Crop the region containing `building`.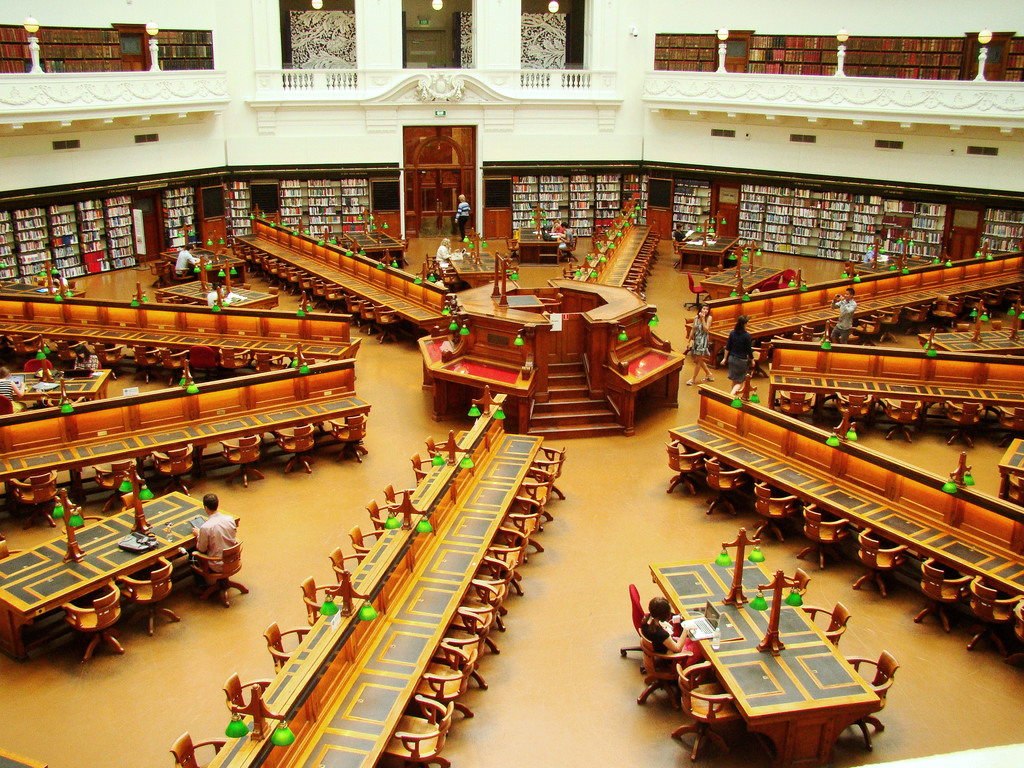
Crop region: Rect(4, 7, 1023, 767).
